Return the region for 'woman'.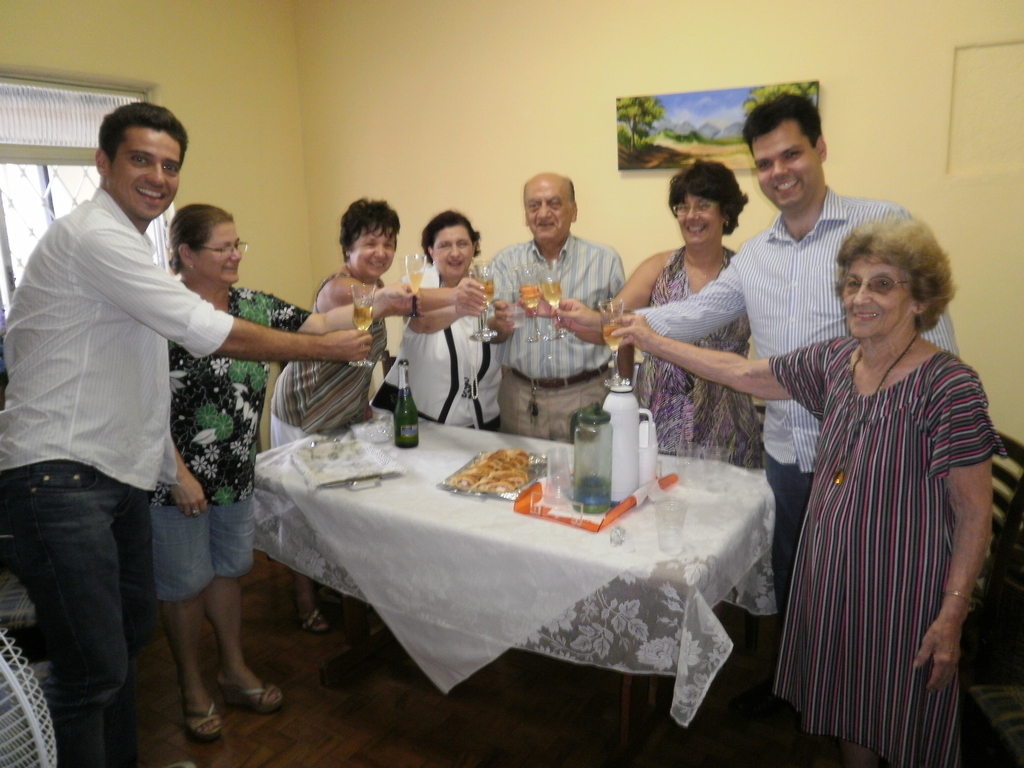
crop(608, 213, 1005, 767).
